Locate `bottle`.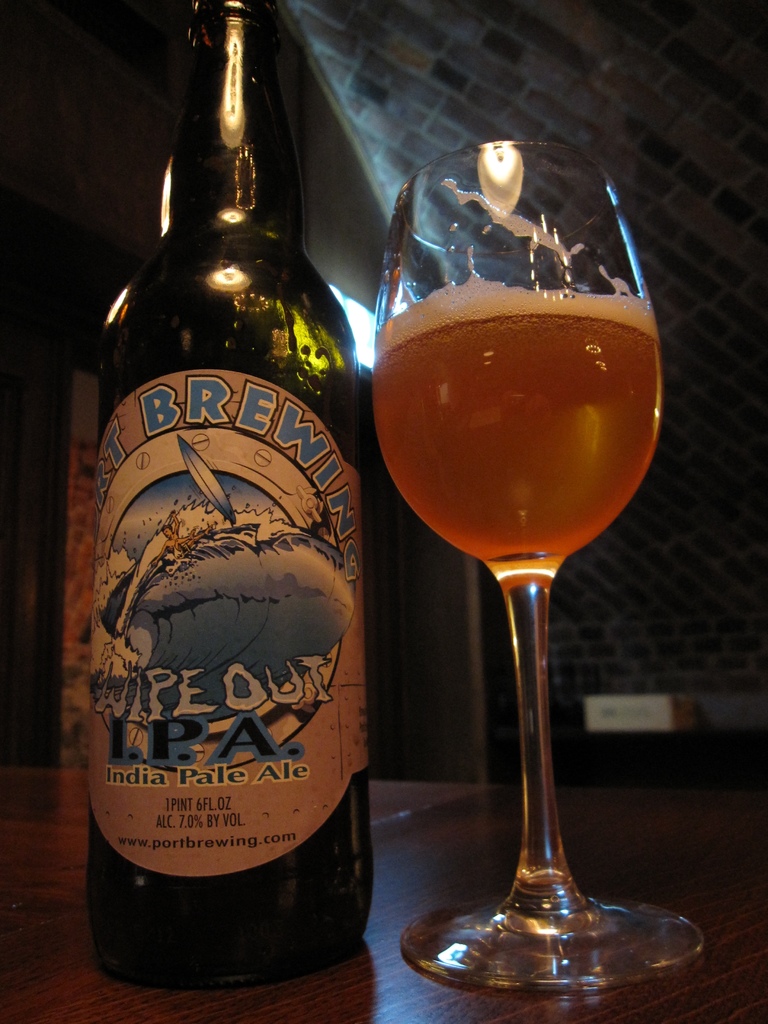
Bounding box: detection(82, 0, 383, 995).
